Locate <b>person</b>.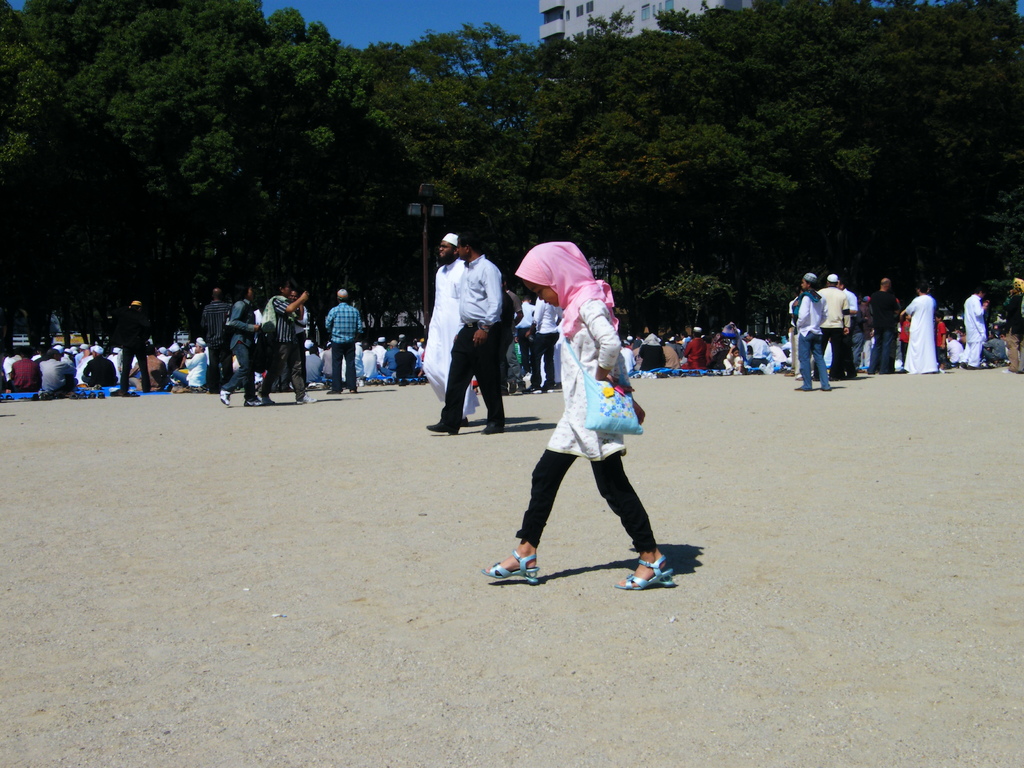
Bounding box: [905,285,940,375].
